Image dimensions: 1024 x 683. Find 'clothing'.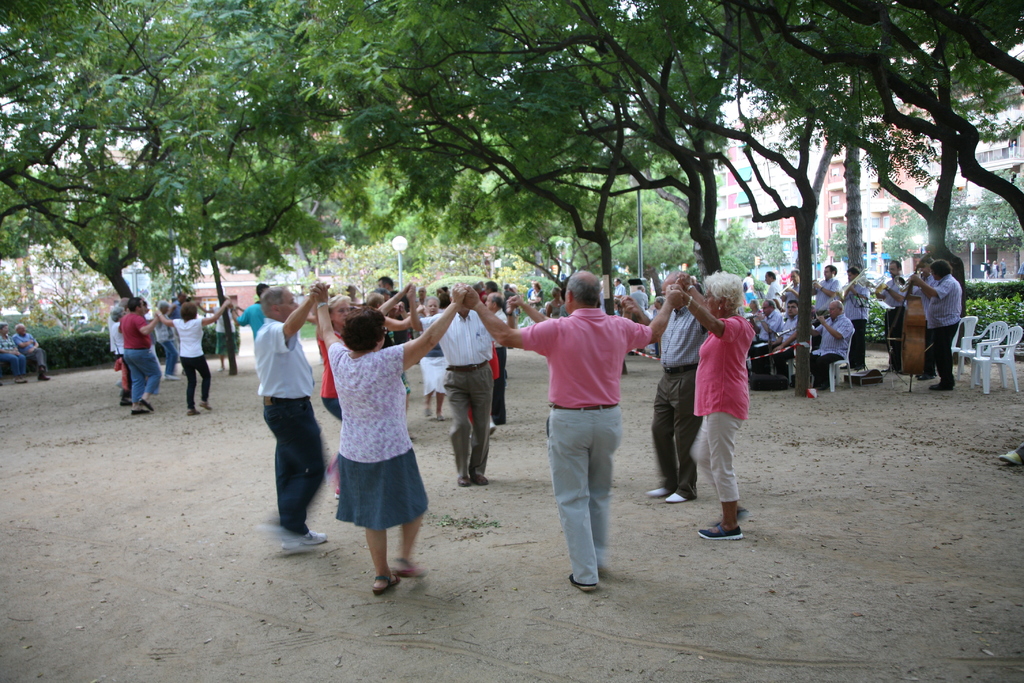
box=[815, 277, 850, 327].
